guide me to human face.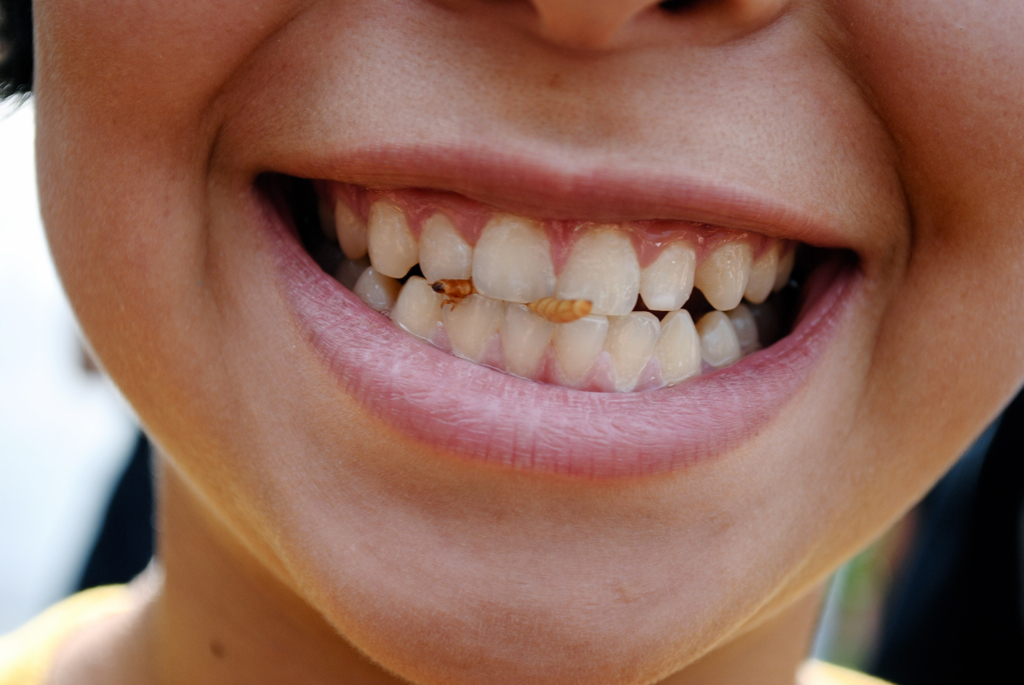
Guidance: l=32, t=0, r=1023, b=684.
